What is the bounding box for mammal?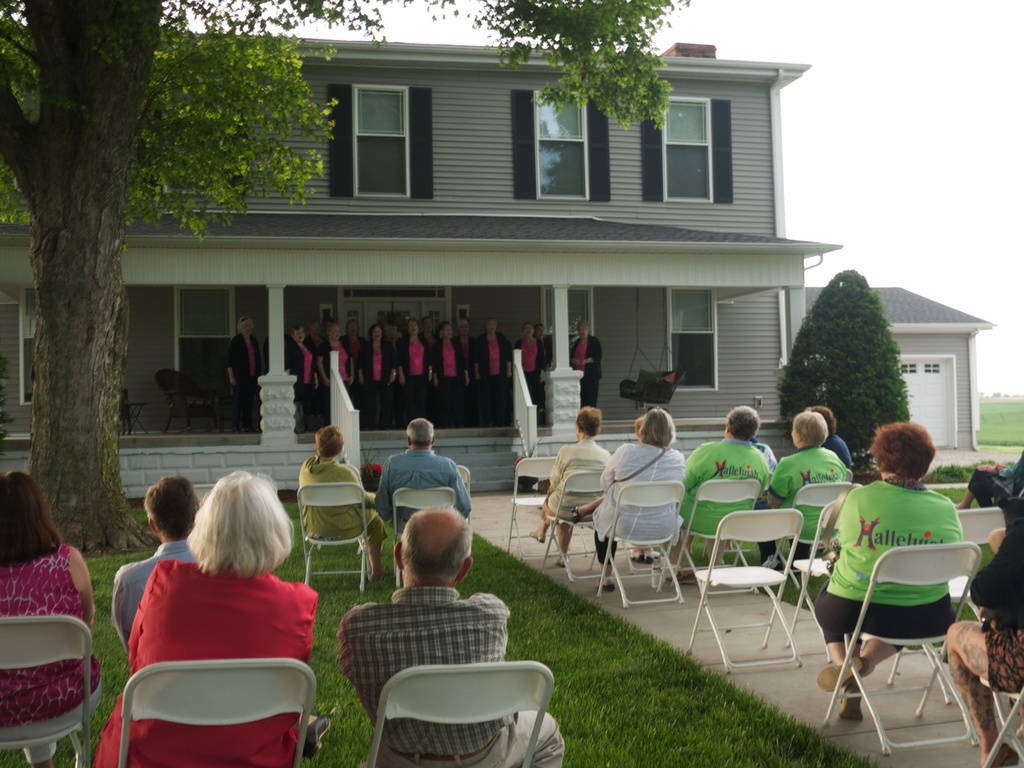
955:450:1023:511.
